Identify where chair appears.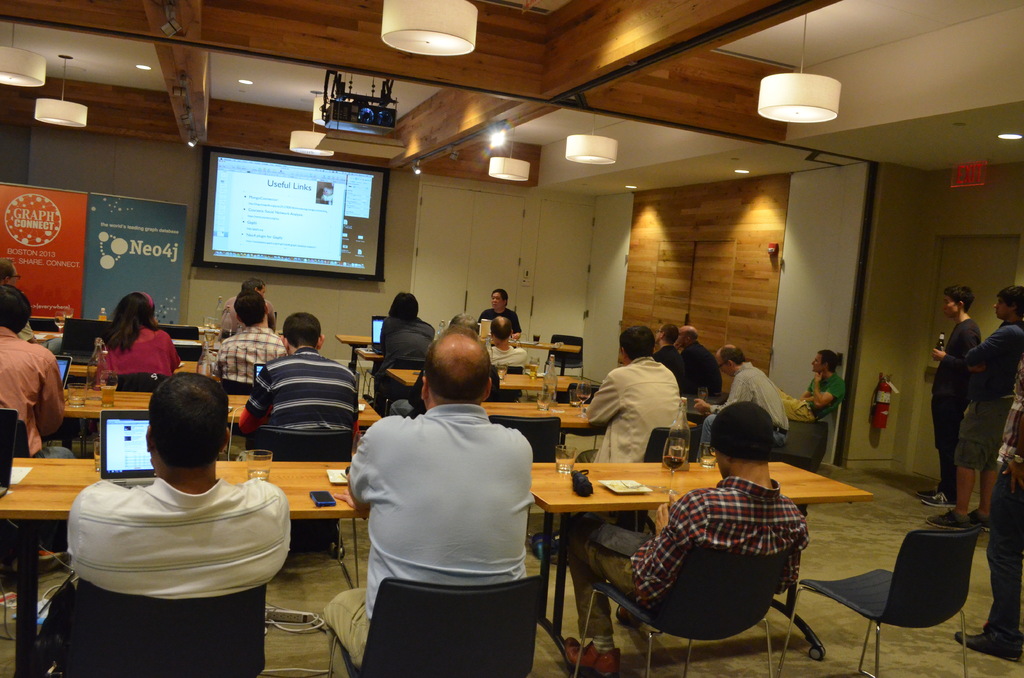
Appears at rect(543, 331, 587, 373).
